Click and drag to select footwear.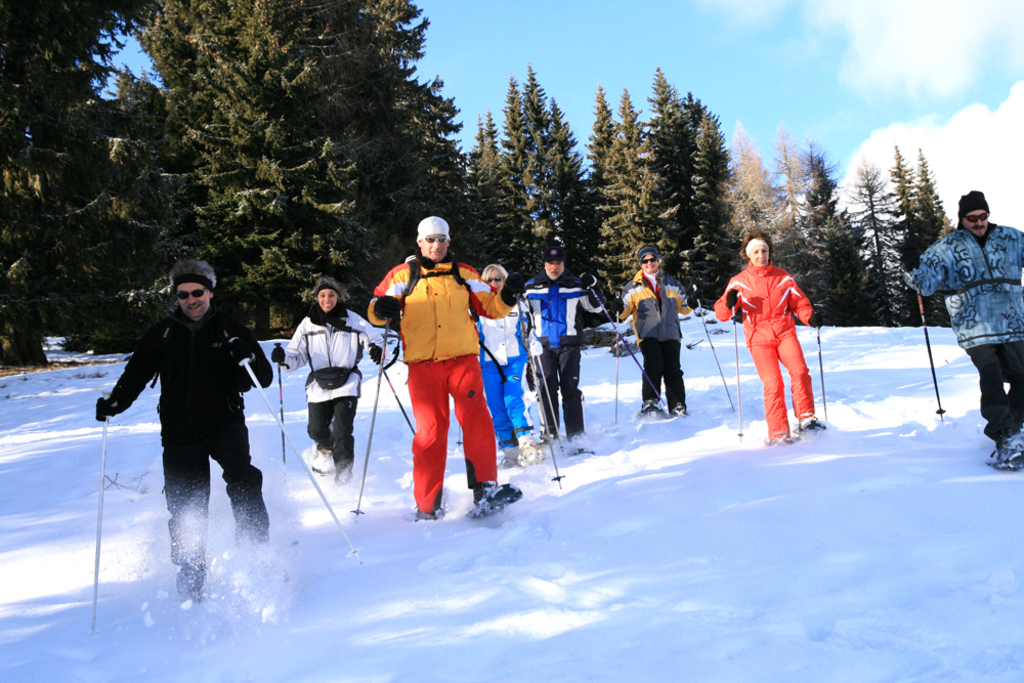
Selection: 520/437/539/460.
